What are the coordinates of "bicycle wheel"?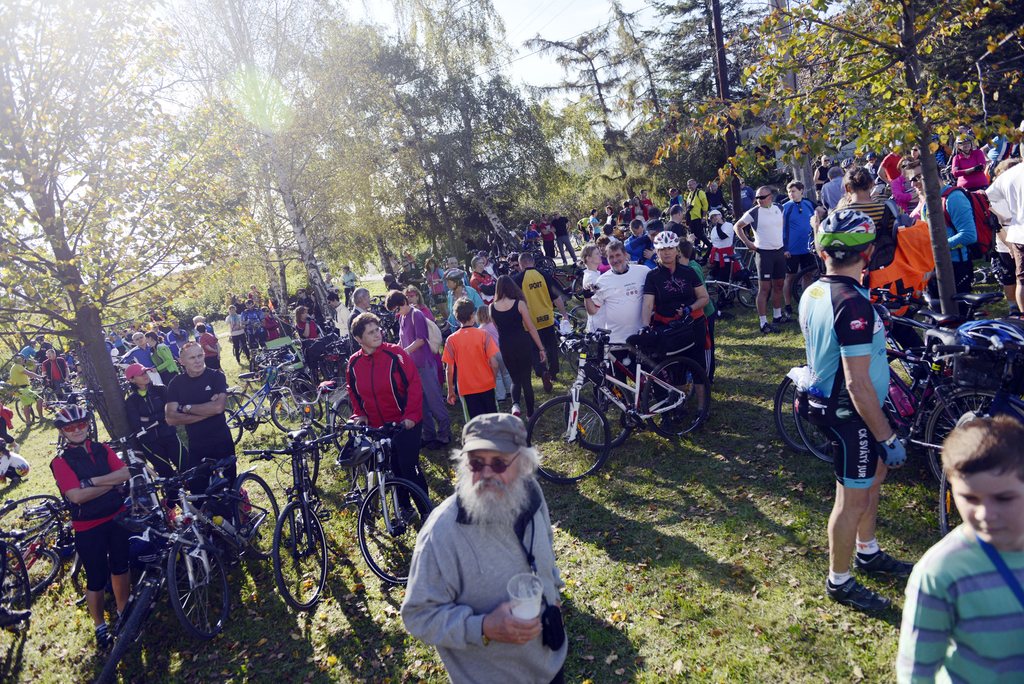
bbox=[88, 573, 153, 683].
